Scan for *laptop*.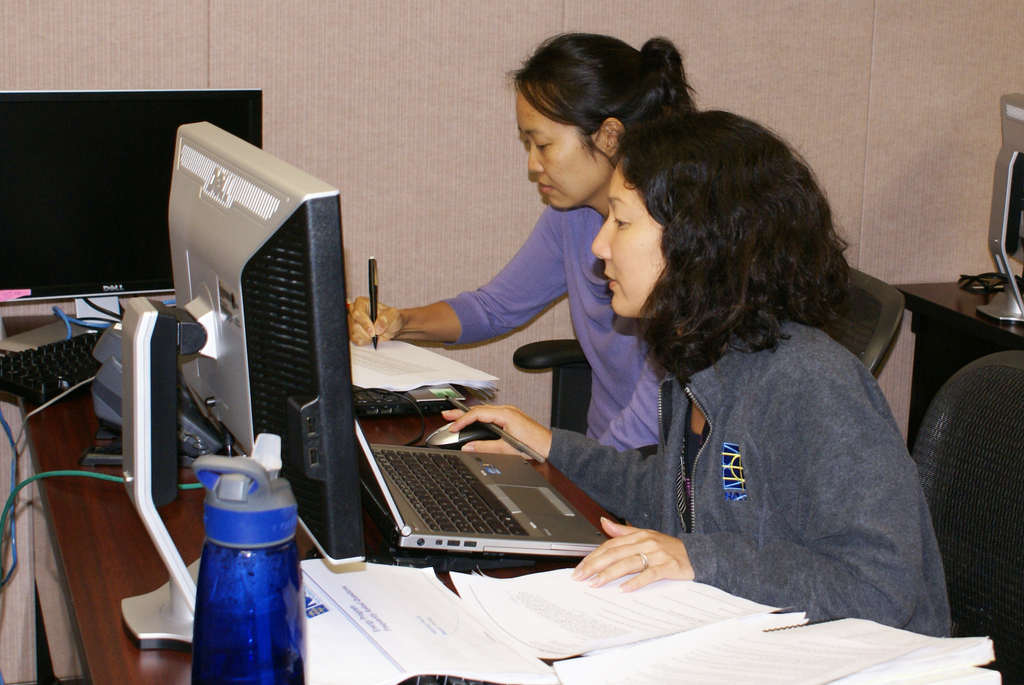
Scan result: 367:375:620:580.
